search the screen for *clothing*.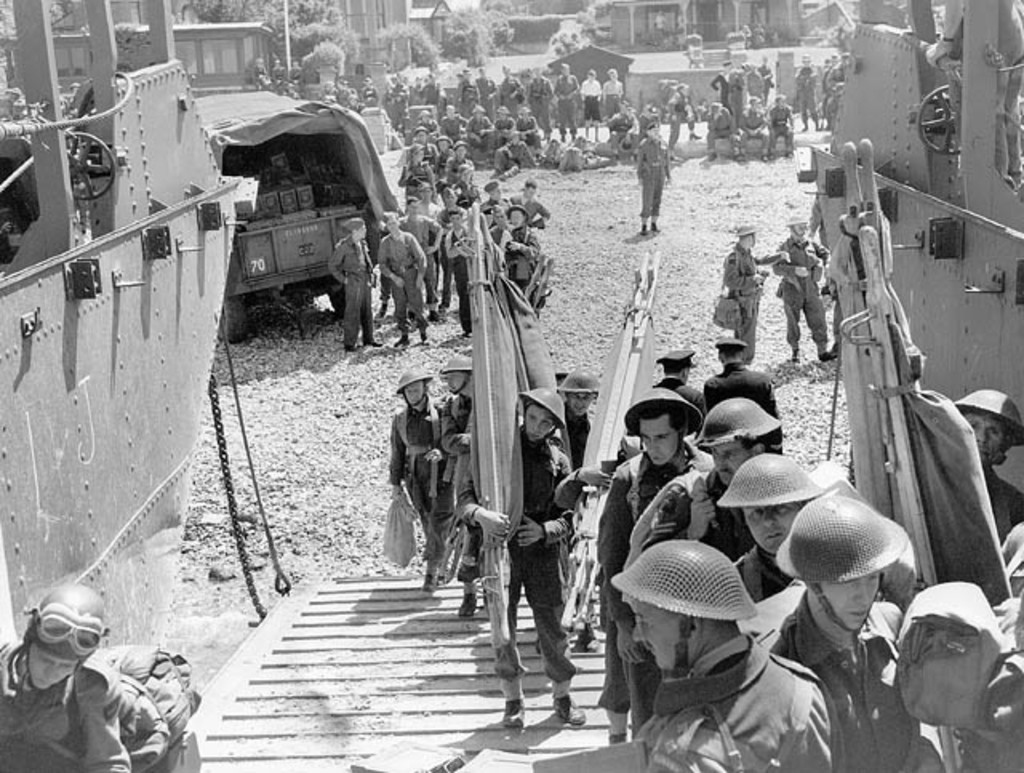
Found at 354/227/430/341.
